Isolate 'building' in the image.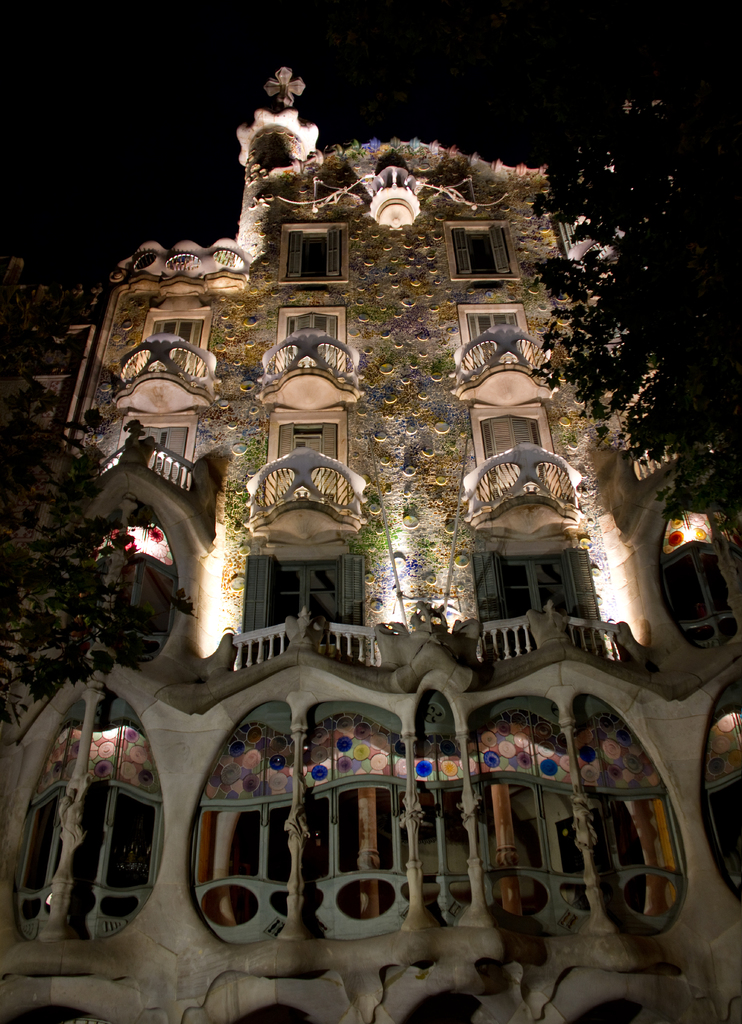
Isolated region: rect(0, 66, 741, 1023).
